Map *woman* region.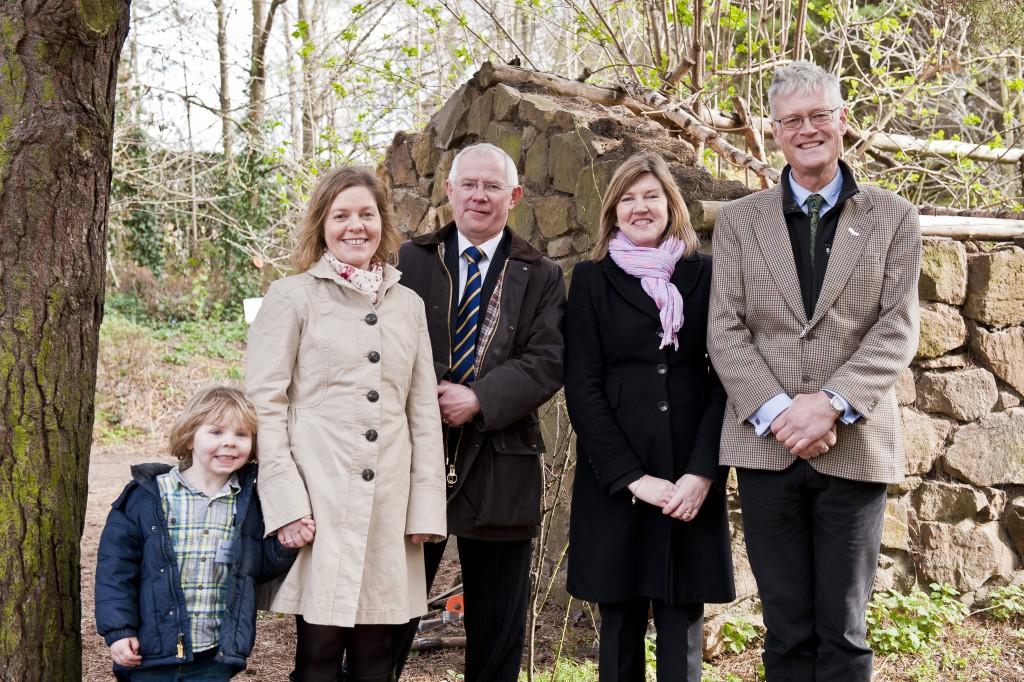
Mapped to 573/161/730/681.
